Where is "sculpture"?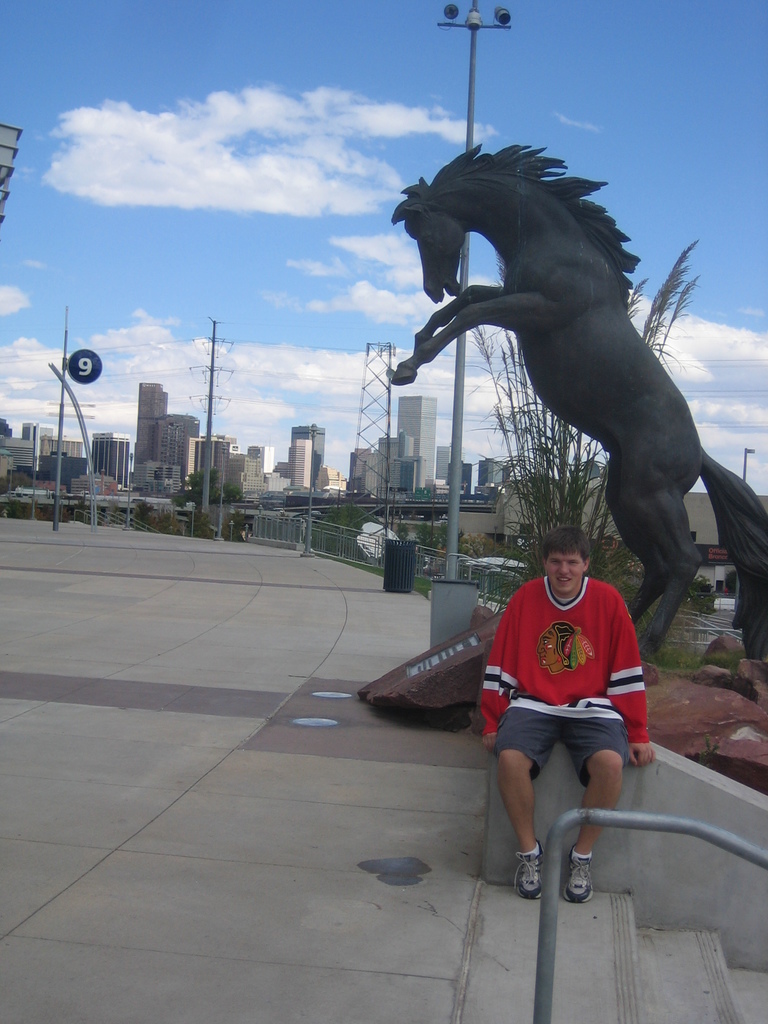
detection(385, 130, 758, 646).
